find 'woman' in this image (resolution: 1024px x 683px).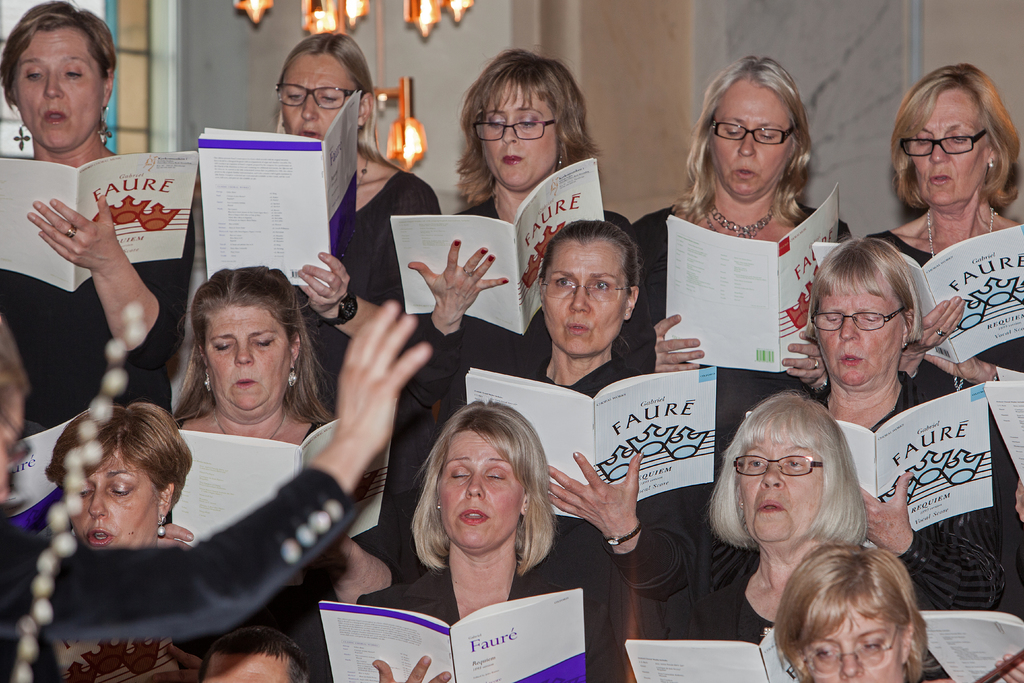
locate(775, 539, 935, 682).
